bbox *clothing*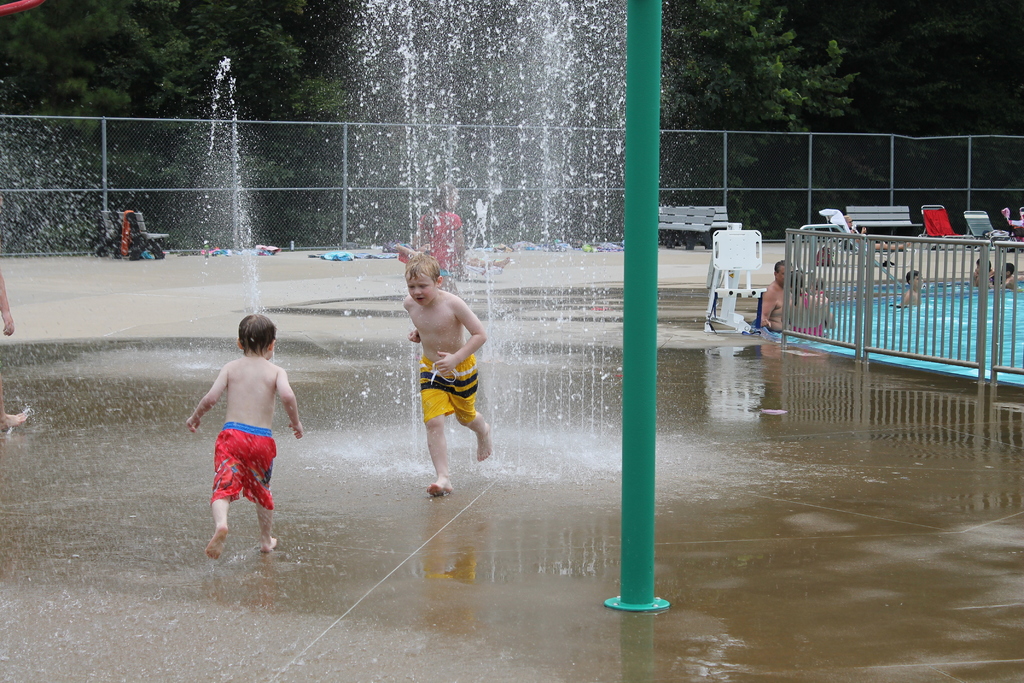
bbox=[419, 214, 465, 276]
